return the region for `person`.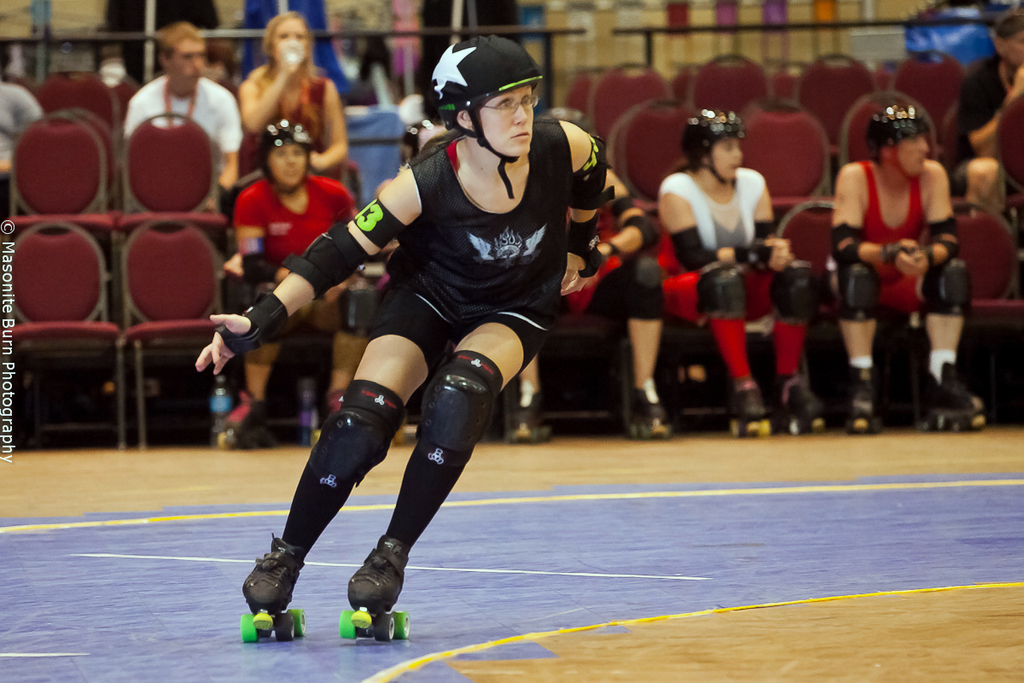
{"left": 122, "top": 21, "right": 244, "bottom": 225}.
